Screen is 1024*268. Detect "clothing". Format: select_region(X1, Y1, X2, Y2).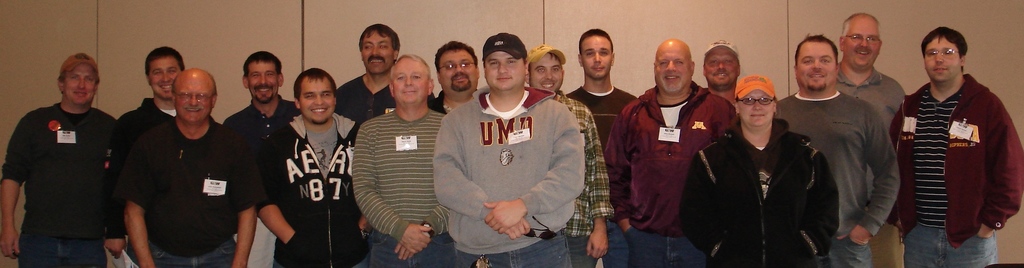
select_region(778, 87, 905, 267).
